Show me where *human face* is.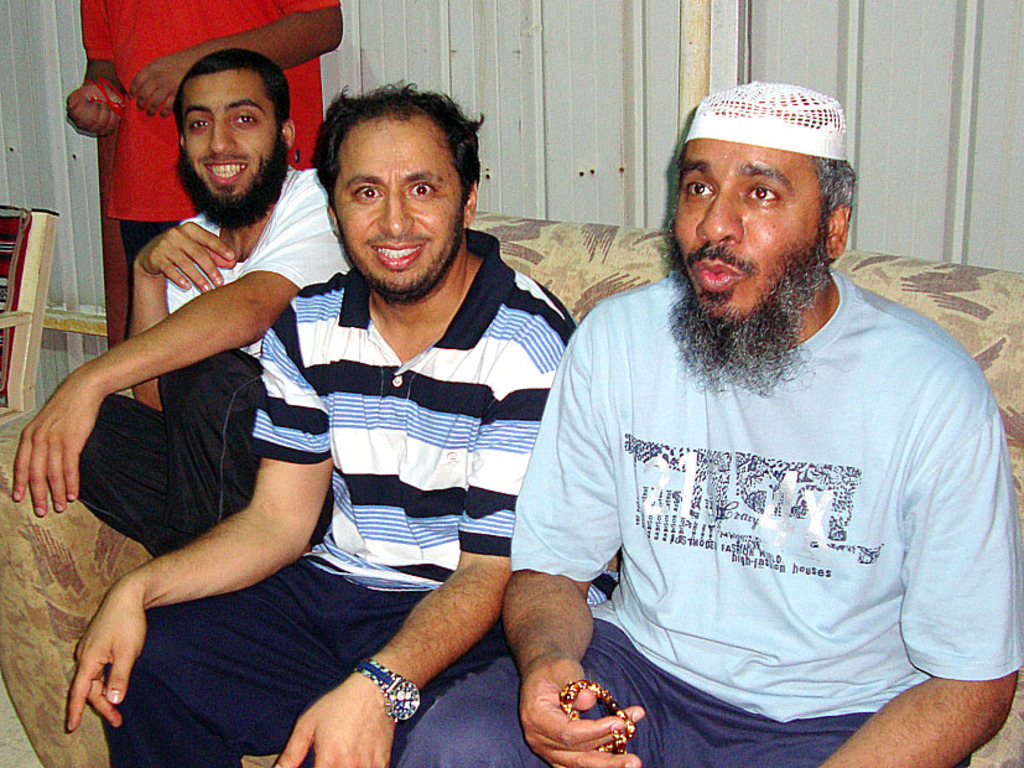
*human face* is at 188,71,277,220.
